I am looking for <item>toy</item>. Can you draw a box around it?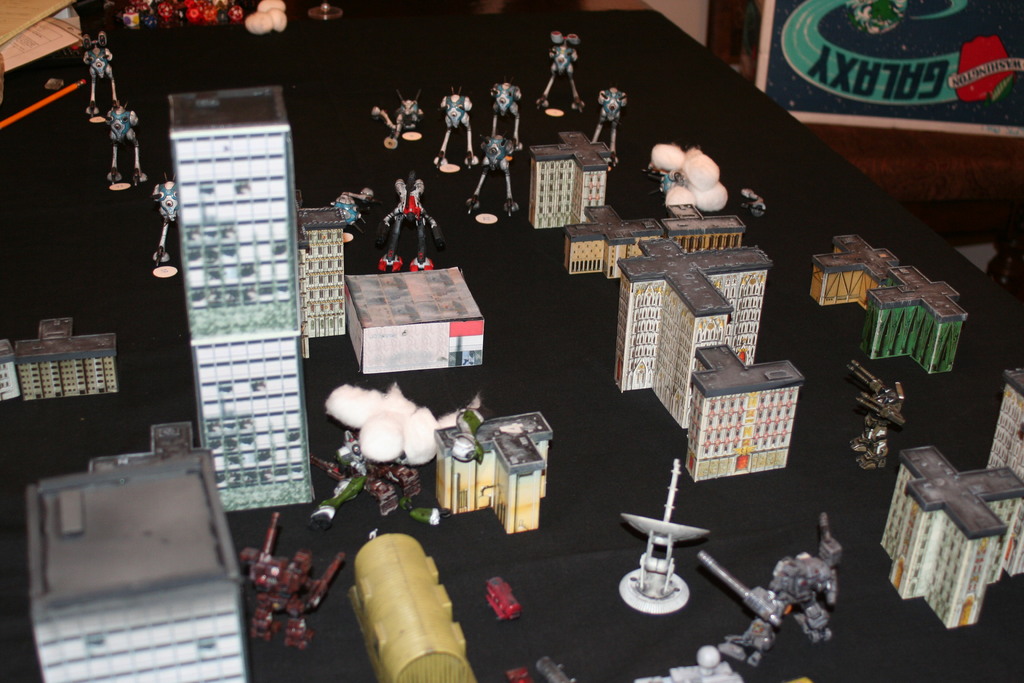
Sure, the bounding box is bbox=[16, 318, 120, 403].
